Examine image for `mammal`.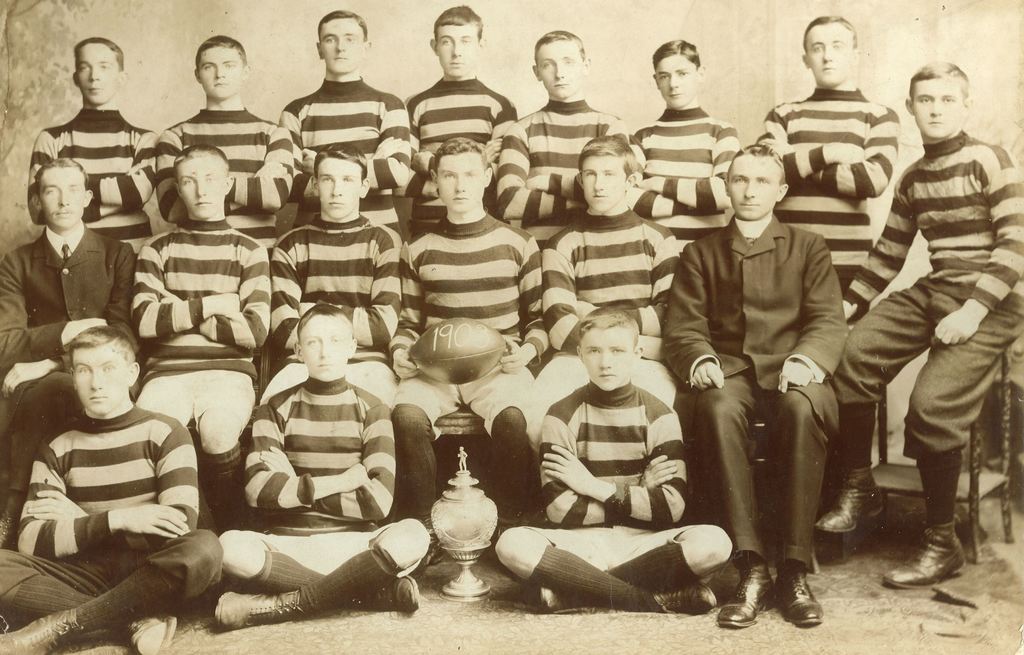
Examination result: 394:133:548:567.
